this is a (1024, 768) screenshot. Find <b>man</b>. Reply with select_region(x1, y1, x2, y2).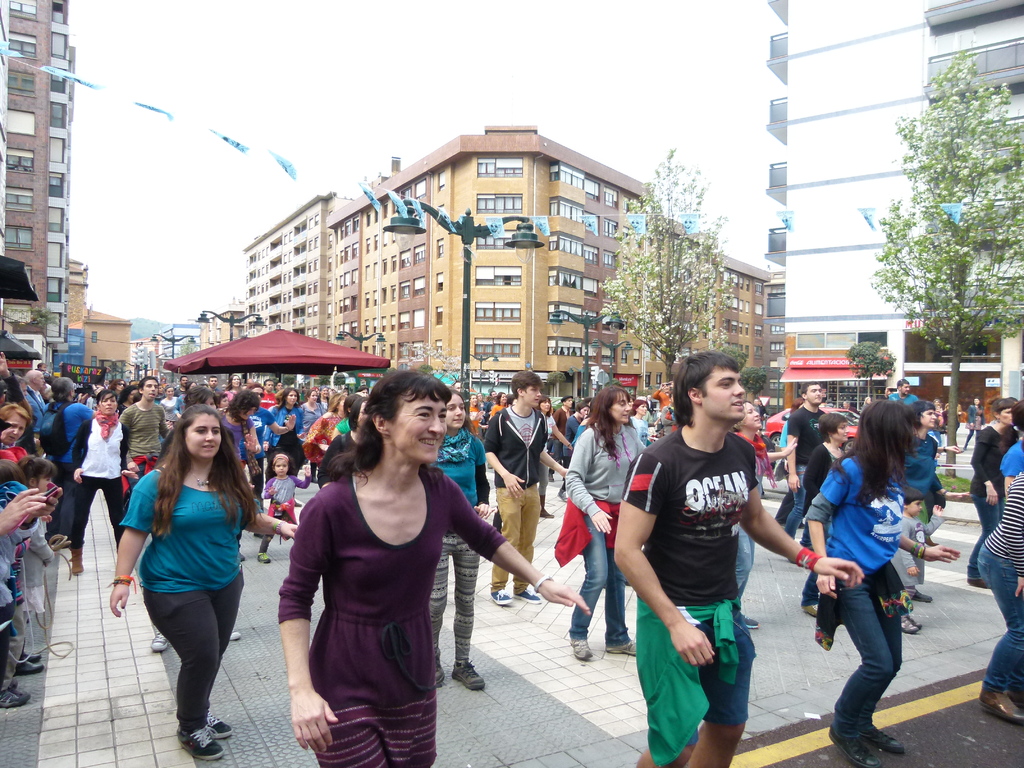
select_region(206, 376, 221, 396).
